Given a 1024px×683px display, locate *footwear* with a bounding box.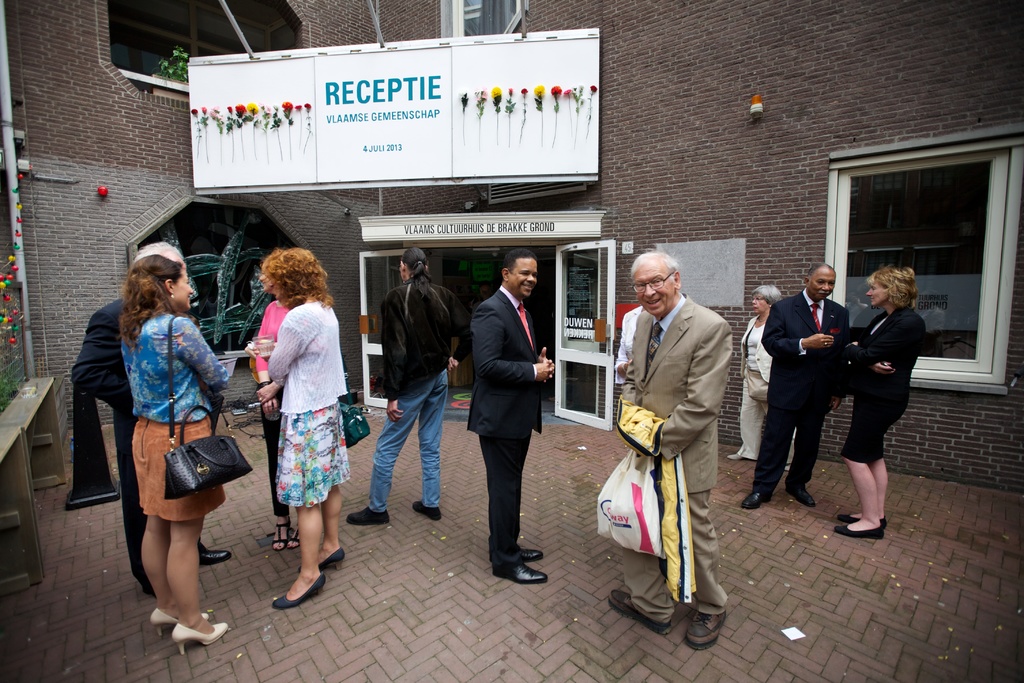
Located: {"left": 269, "top": 575, "right": 330, "bottom": 614}.
